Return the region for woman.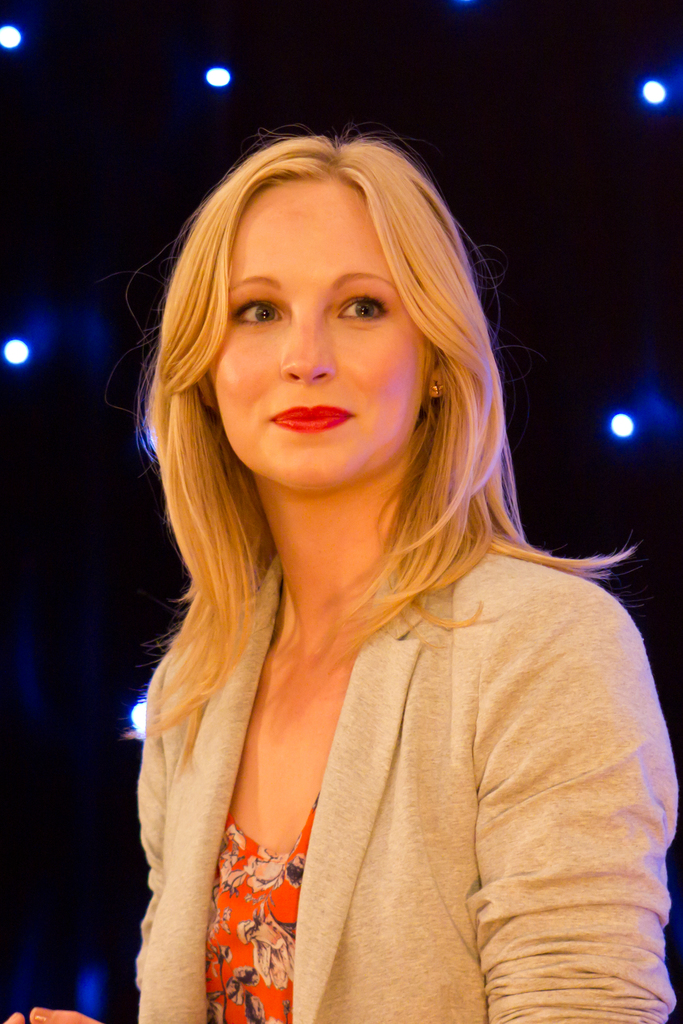
(left=99, top=116, right=646, bottom=1002).
